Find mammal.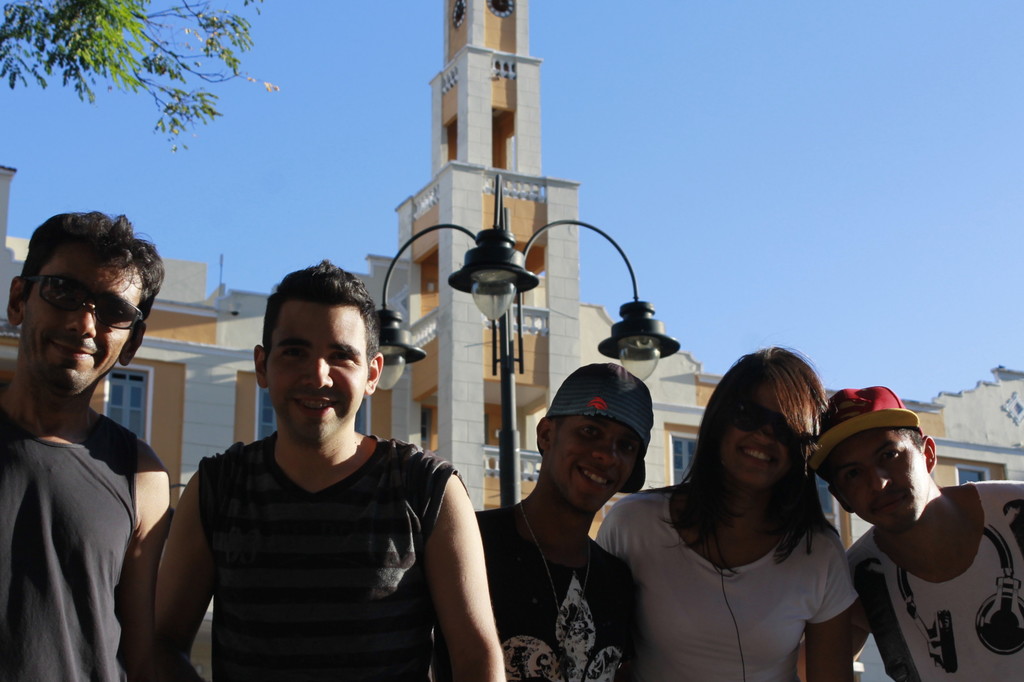
134/260/509/679.
